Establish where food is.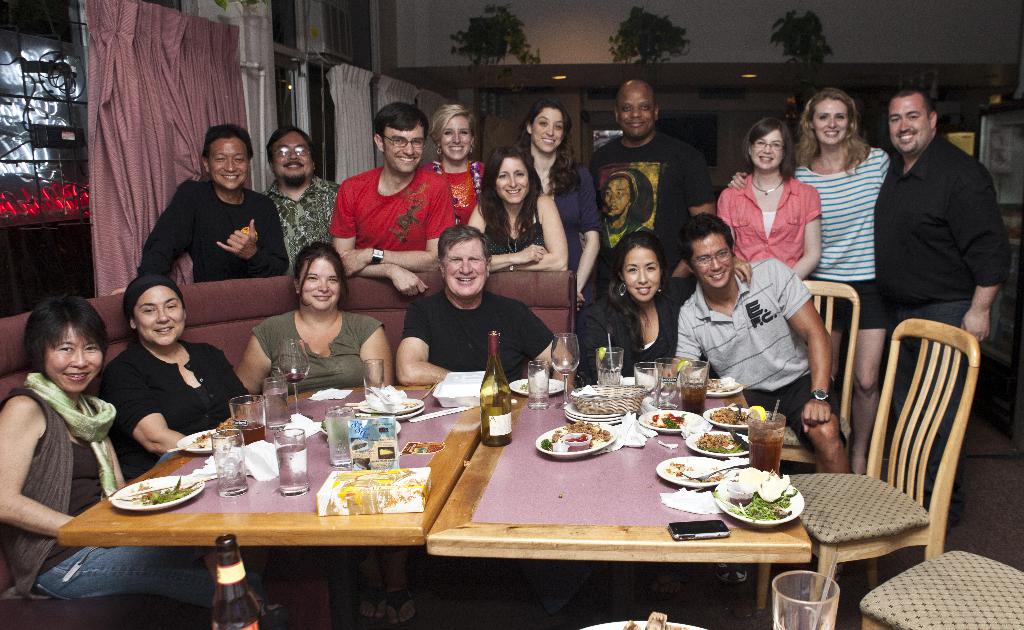
Established at crop(708, 407, 748, 426).
